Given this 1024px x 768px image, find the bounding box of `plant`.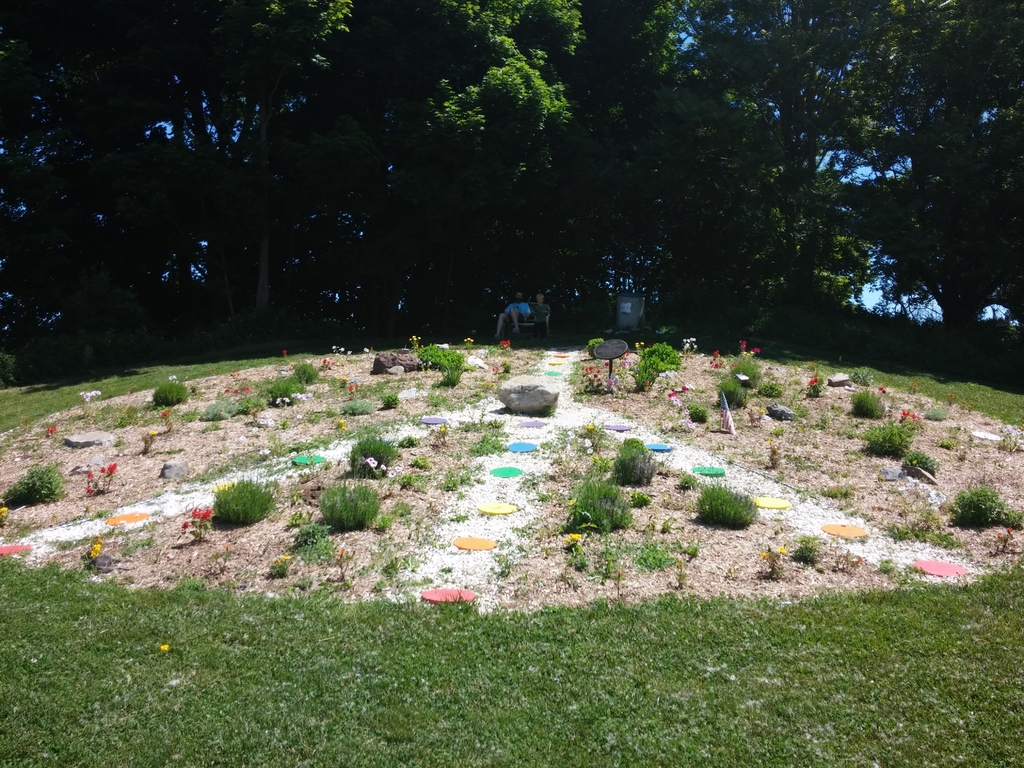
BBox(899, 405, 920, 430).
